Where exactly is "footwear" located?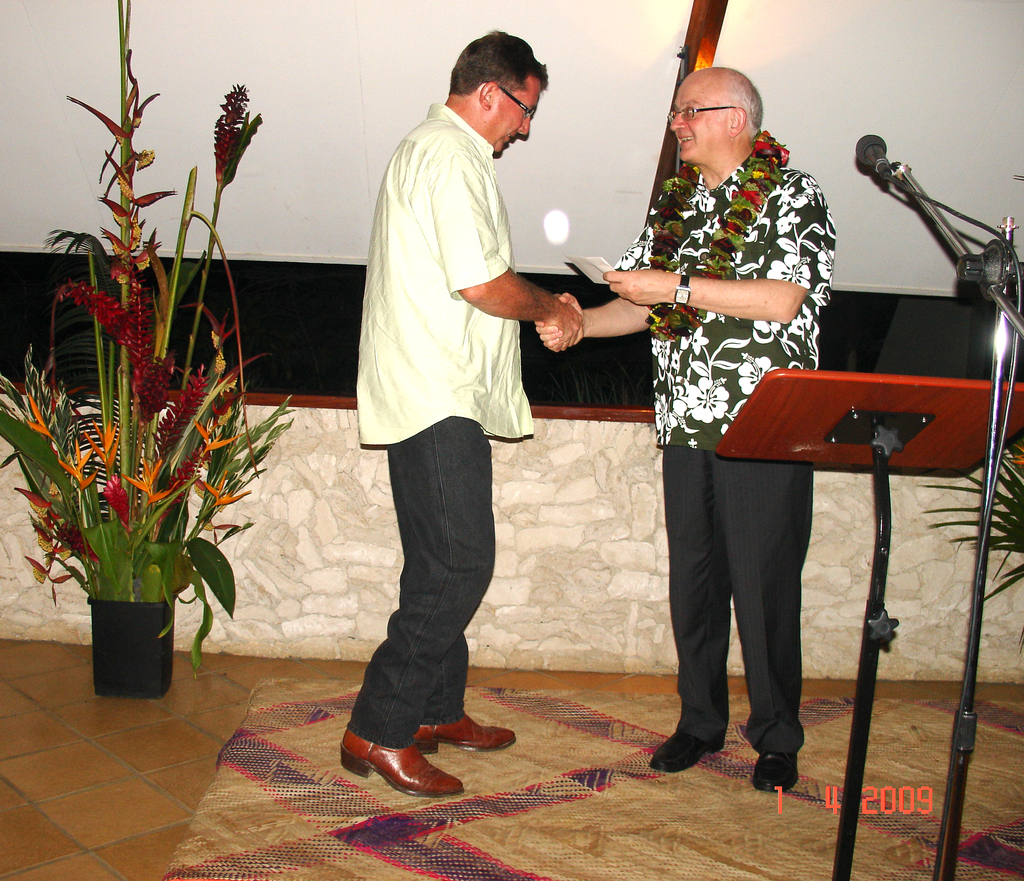
Its bounding box is [335, 720, 479, 806].
